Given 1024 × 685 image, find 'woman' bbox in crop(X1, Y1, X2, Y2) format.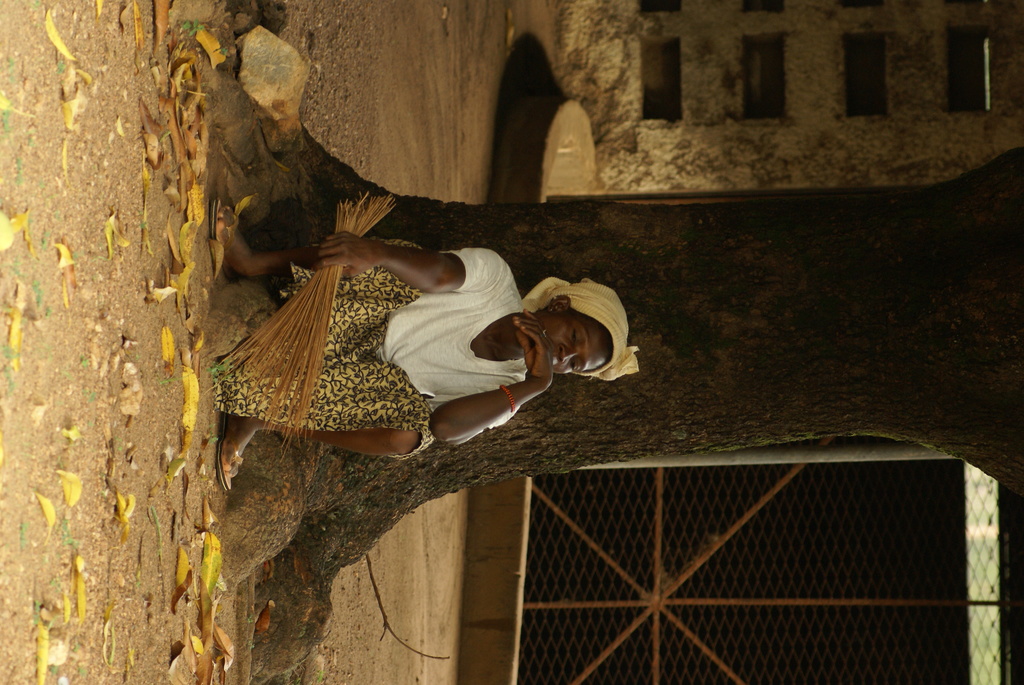
crop(220, 171, 627, 500).
